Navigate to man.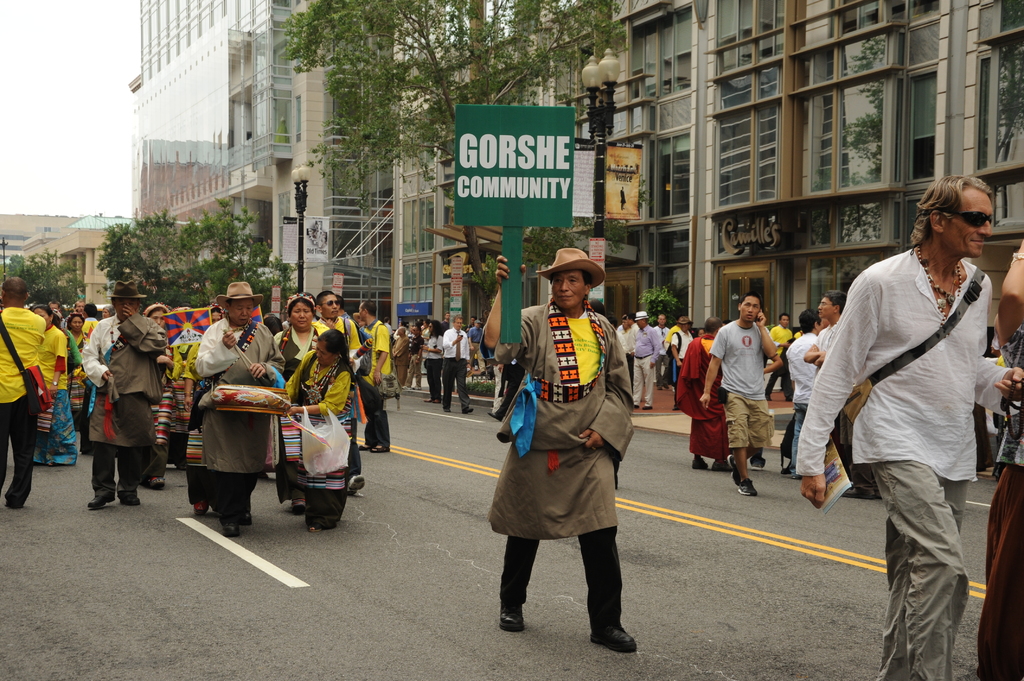
Navigation target: locate(707, 291, 780, 501).
